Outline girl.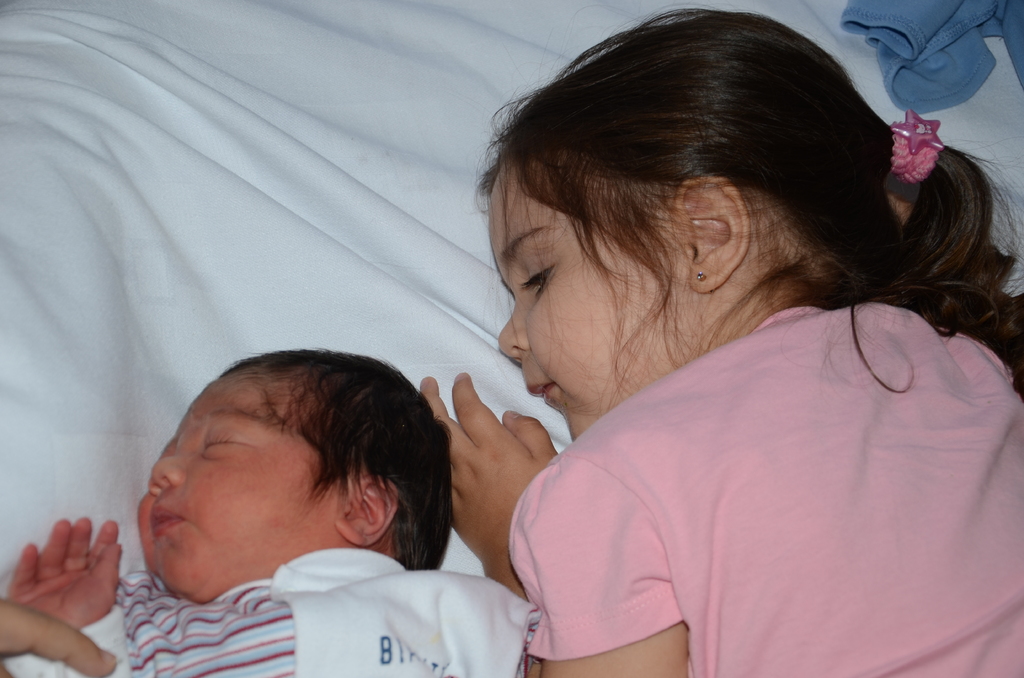
Outline: (left=417, top=4, right=1023, bottom=677).
